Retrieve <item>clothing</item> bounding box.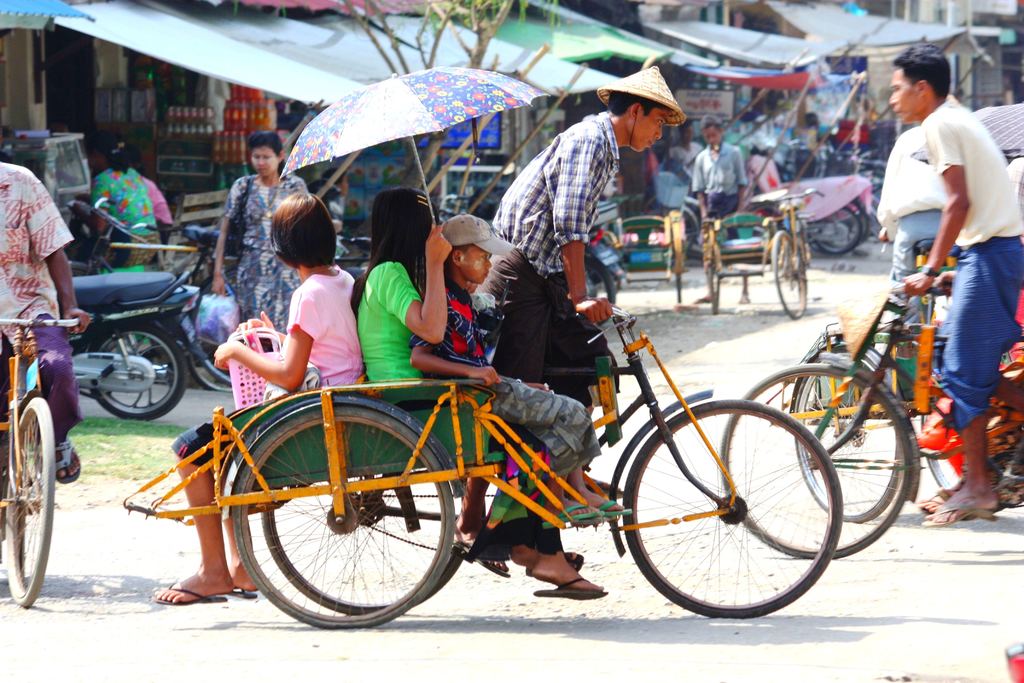
Bounding box: x1=472 y1=108 x2=620 y2=406.
